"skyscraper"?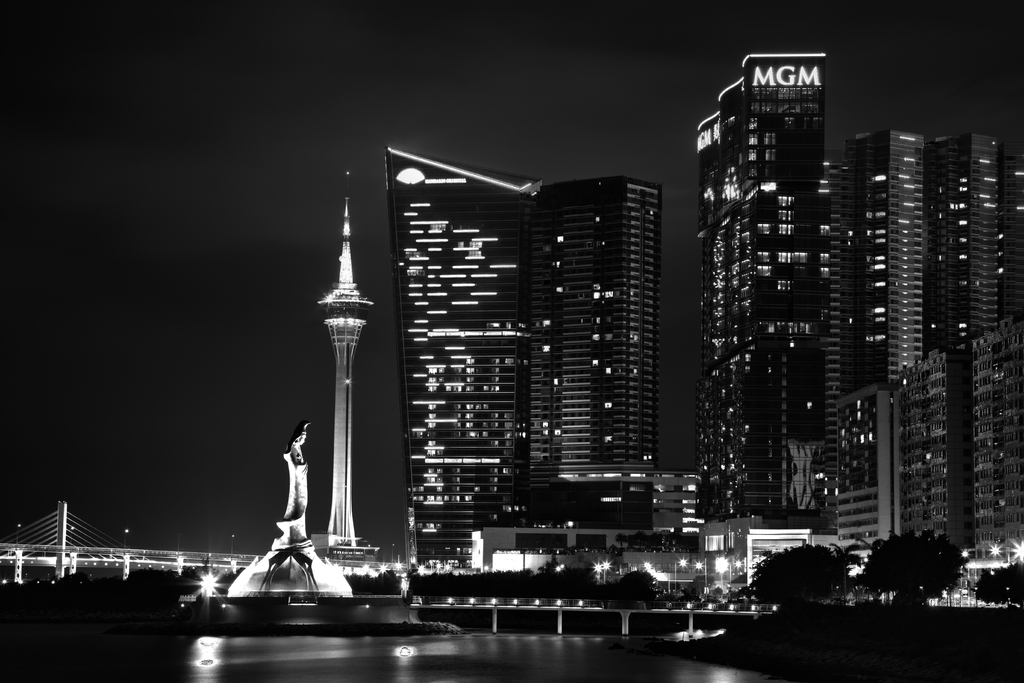
683, 47, 830, 534
